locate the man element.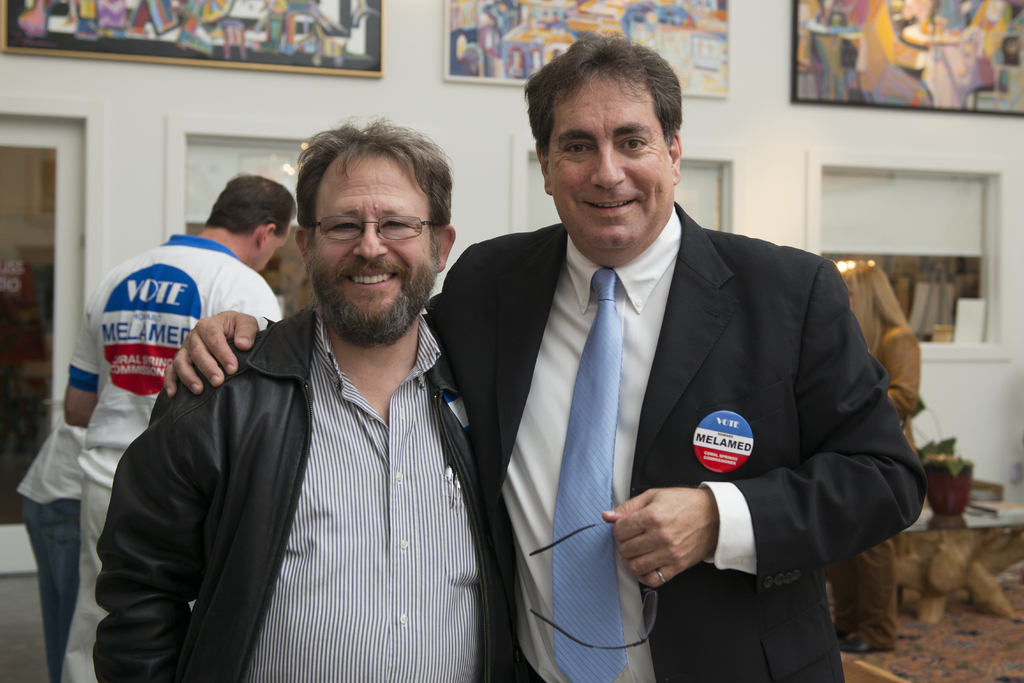
Element bbox: 56 169 293 682.
